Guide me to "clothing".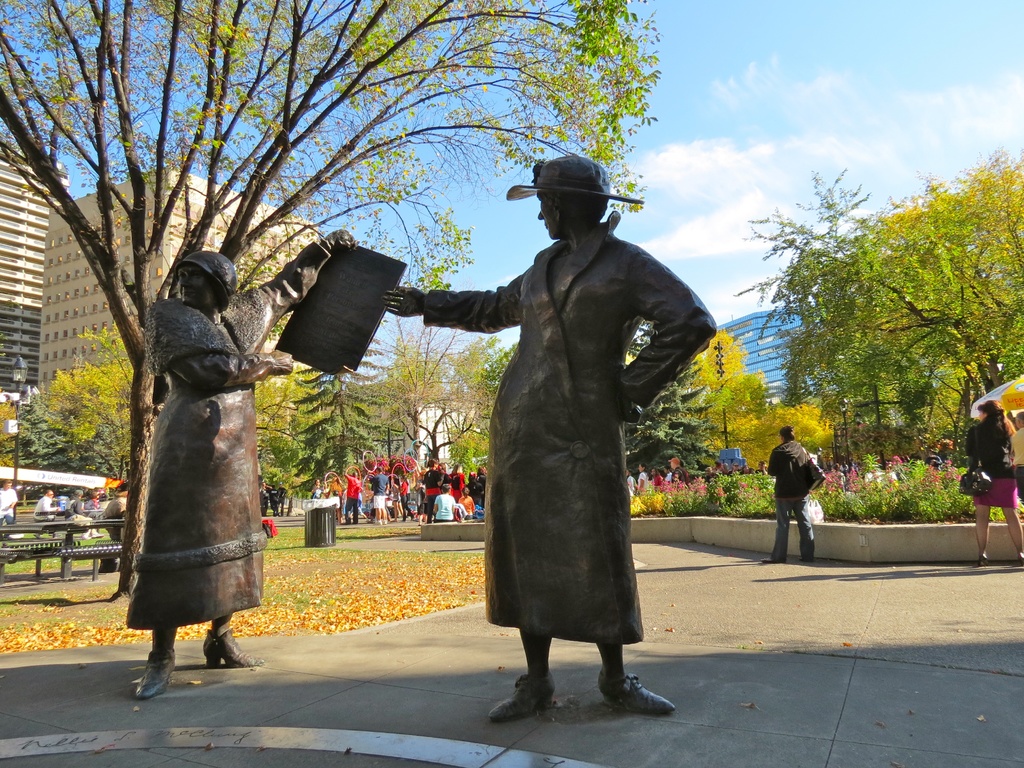
Guidance: bbox(965, 408, 1021, 513).
